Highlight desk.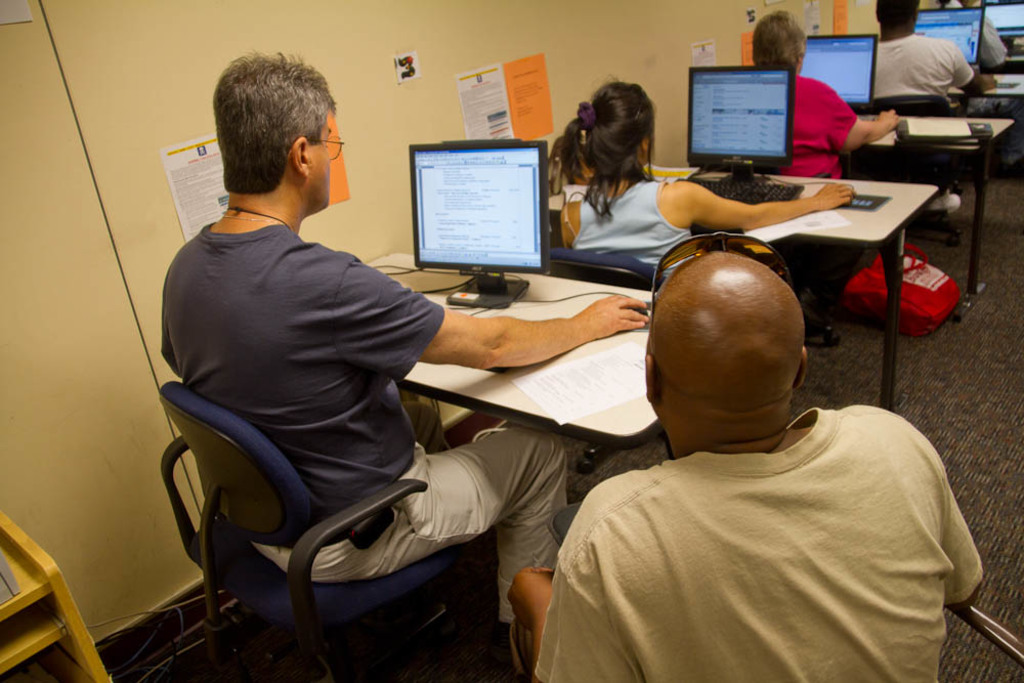
Highlighted region: [546, 162, 939, 413].
